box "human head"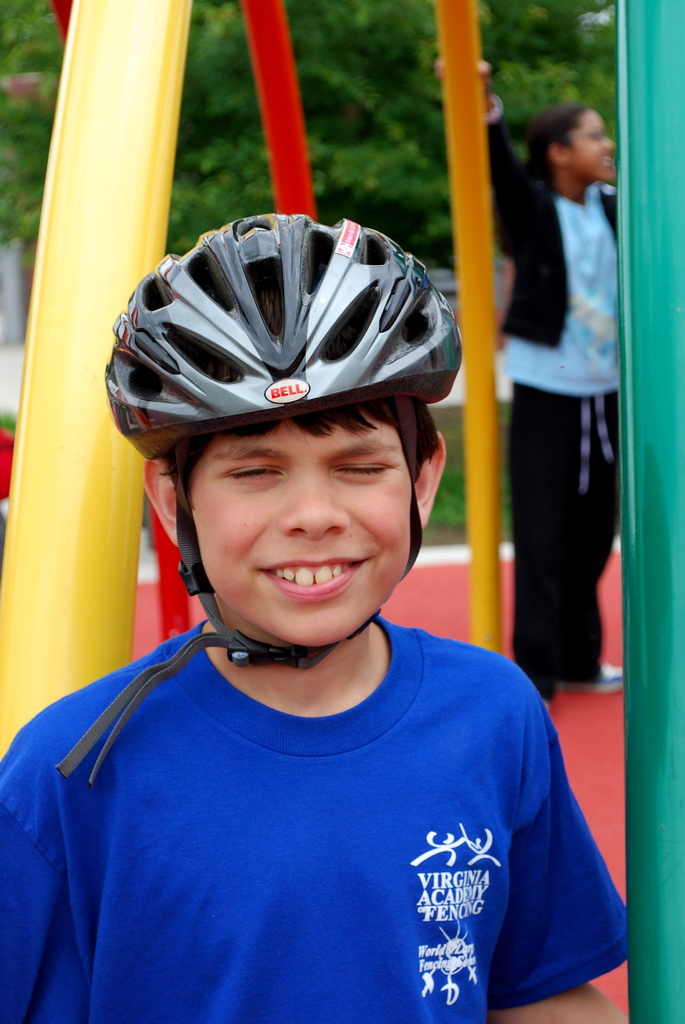
(x1=540, y1=99, x2=626, y2=175)
